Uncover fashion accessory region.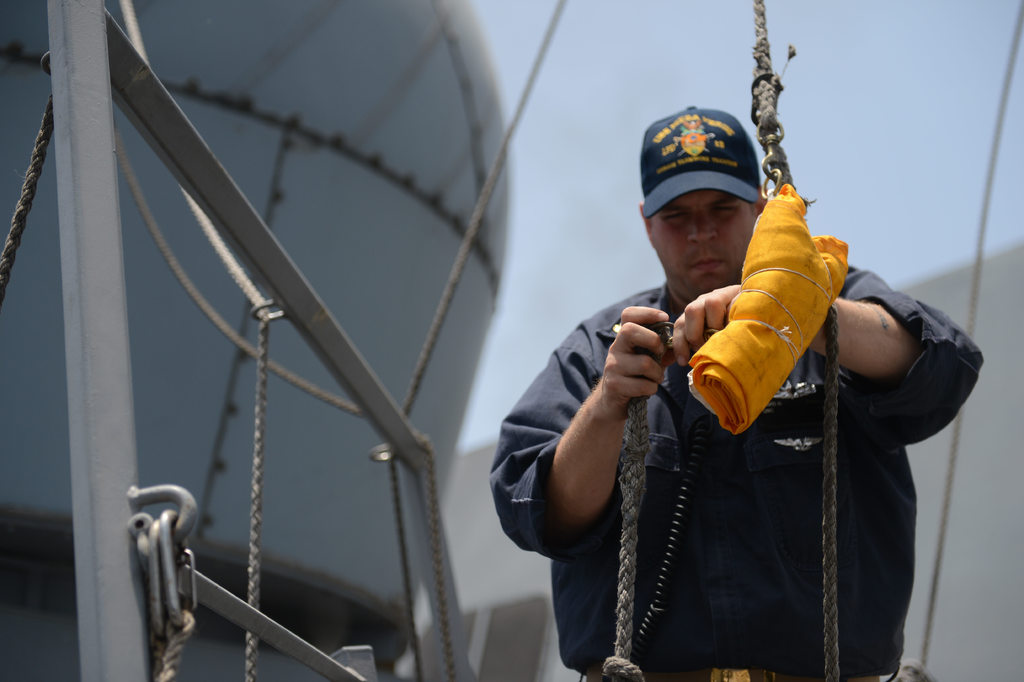
Uncovered: bbox=[640, 104, 762, 215].
